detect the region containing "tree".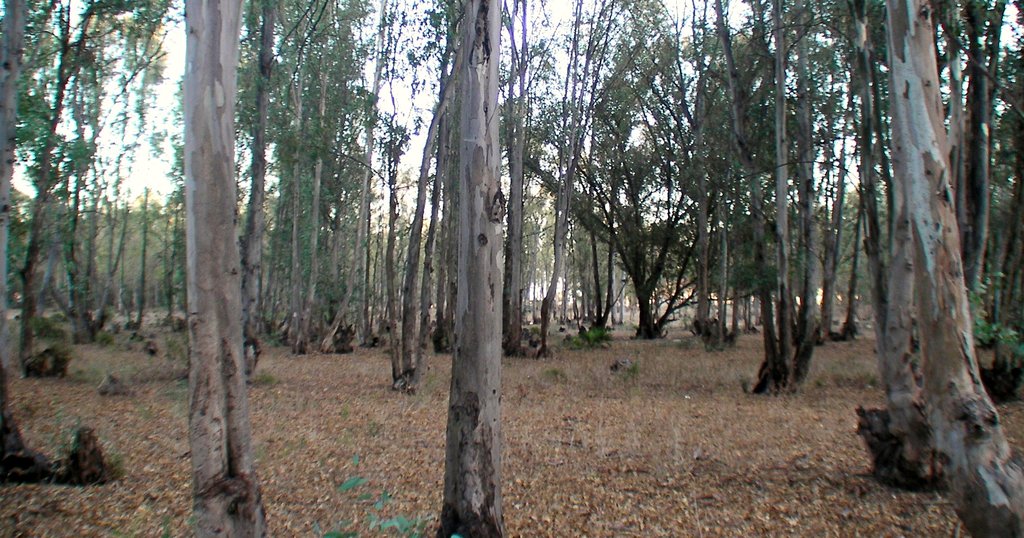
left=676, top=0, right=778, bottom=345.
